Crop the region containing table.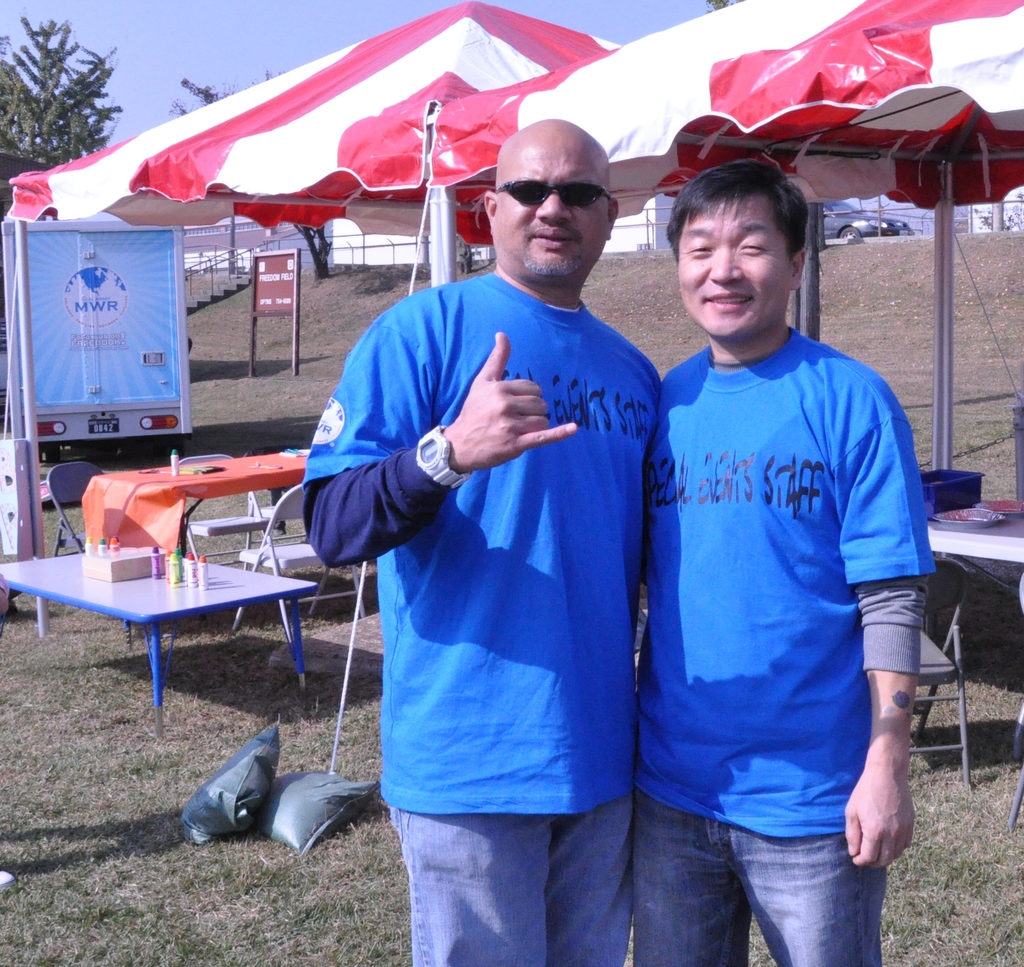
Crop region: bbox=[14, 505, 349, 715].
